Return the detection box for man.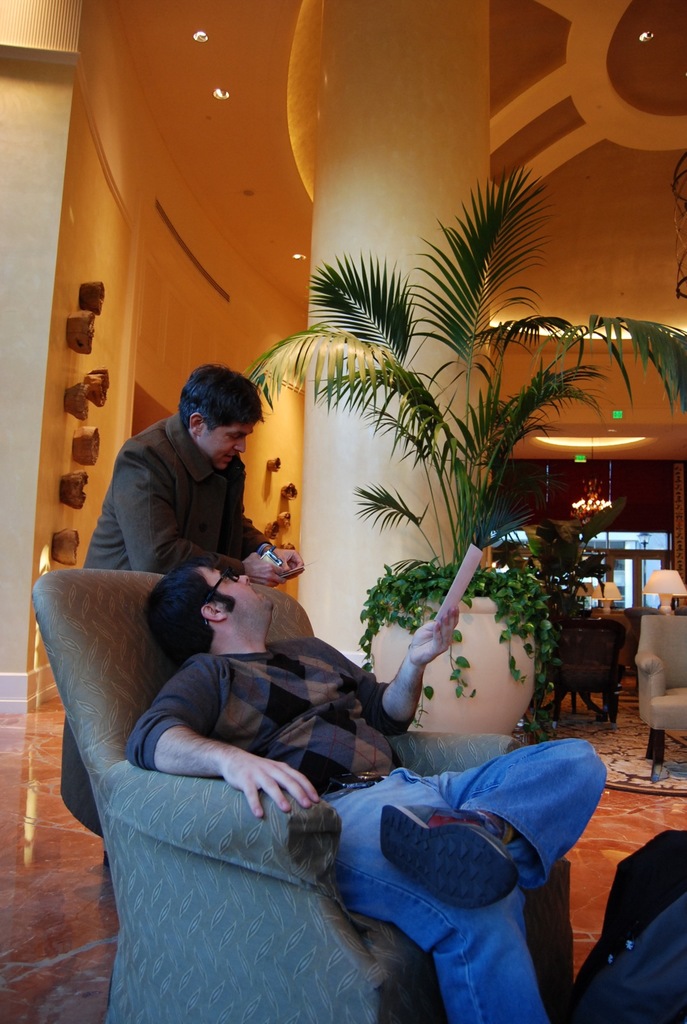
[left=128, top=565, right=615, bottom=1023].
